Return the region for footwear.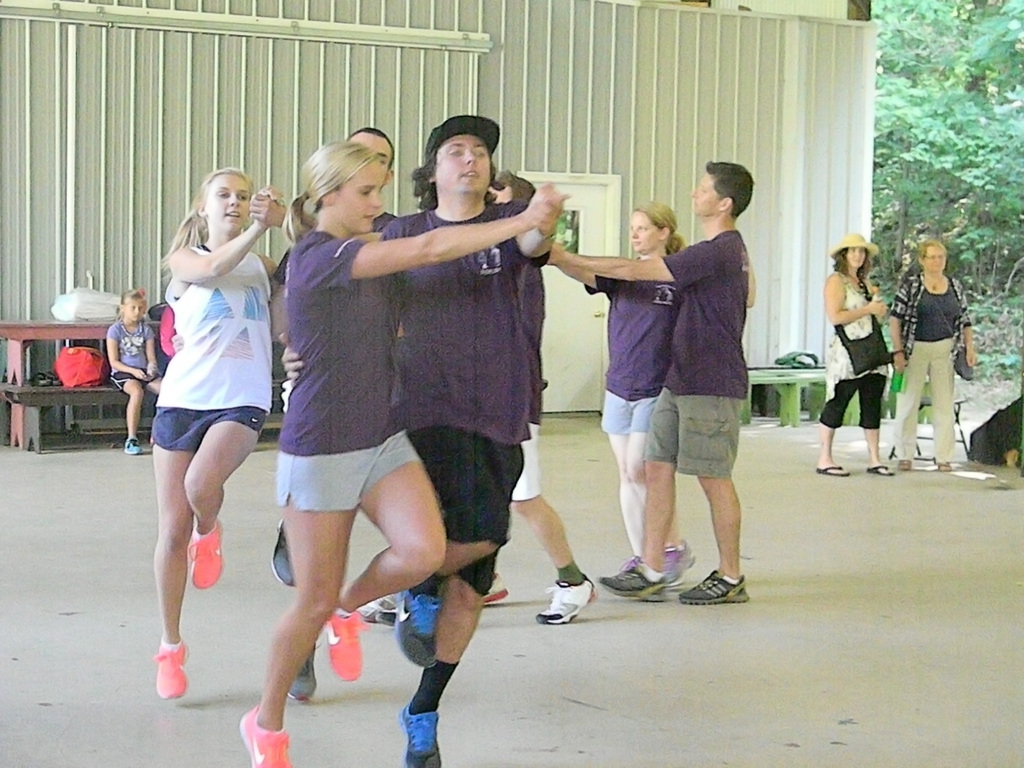
select_region(392, 585, 446, 669).
